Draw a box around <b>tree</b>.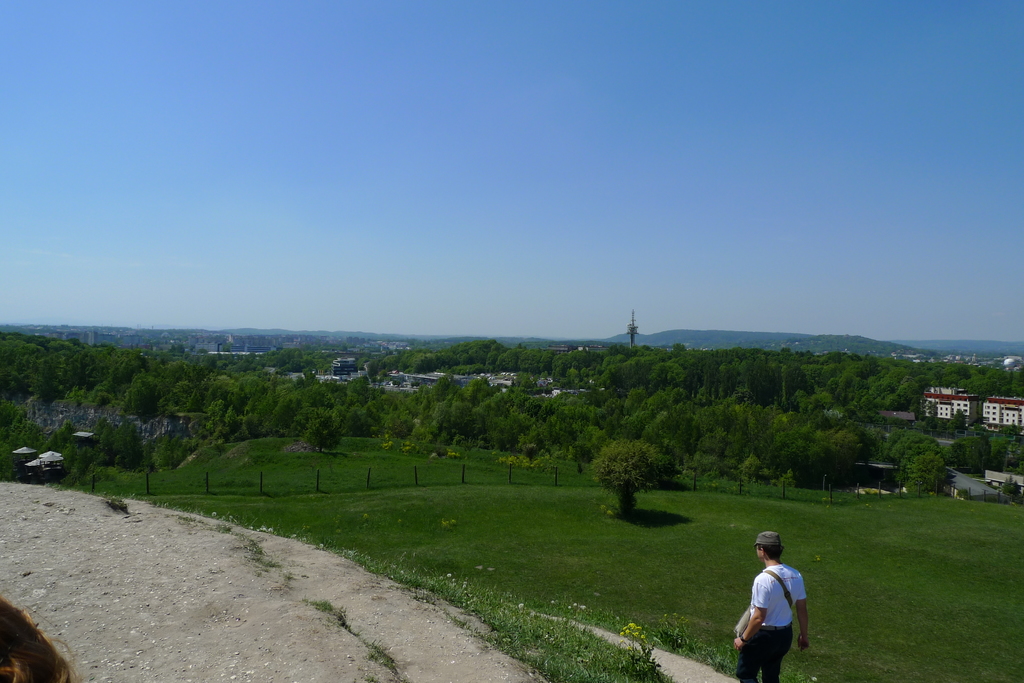
{"x1": 991, "y1": 446, "x2": 1023, "y2": 486}.
